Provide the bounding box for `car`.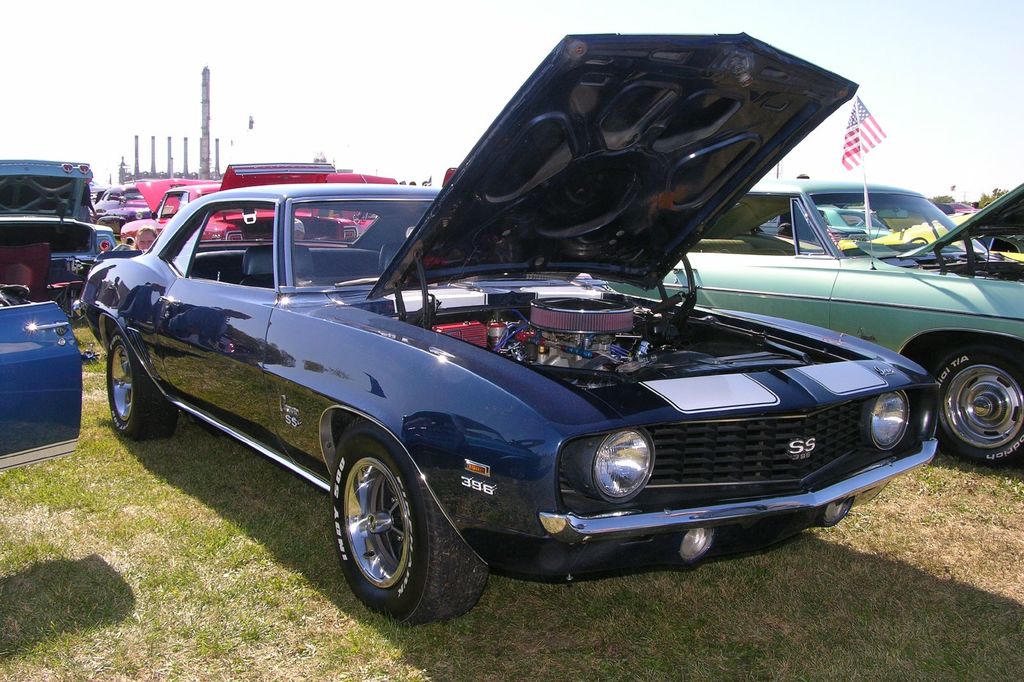
pyautogui.locateOnScreen(70, 35, 945, 633).
